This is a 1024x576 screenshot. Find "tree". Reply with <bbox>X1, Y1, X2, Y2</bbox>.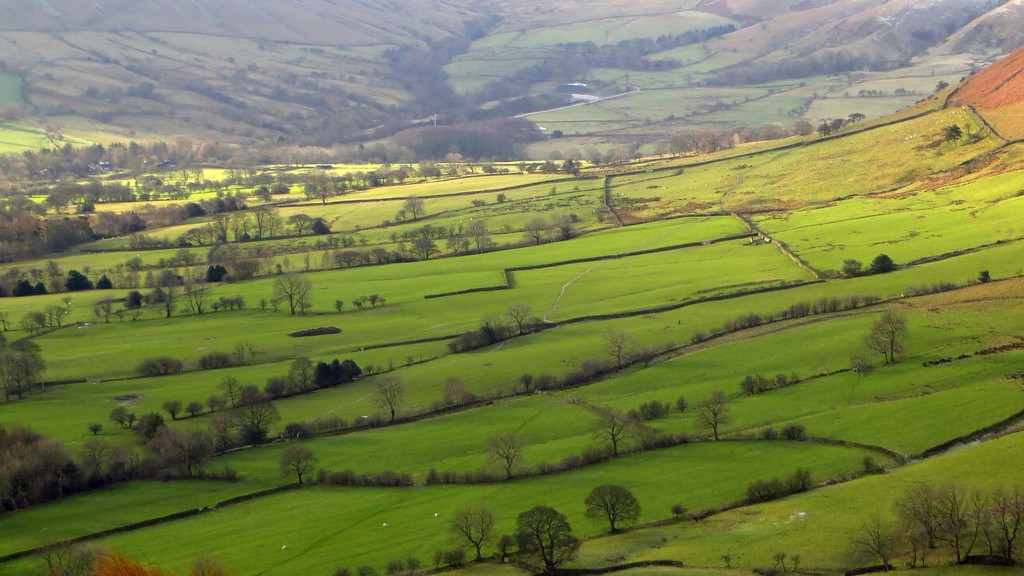
<bbox>180, 265, 210, 317</bbox>.
